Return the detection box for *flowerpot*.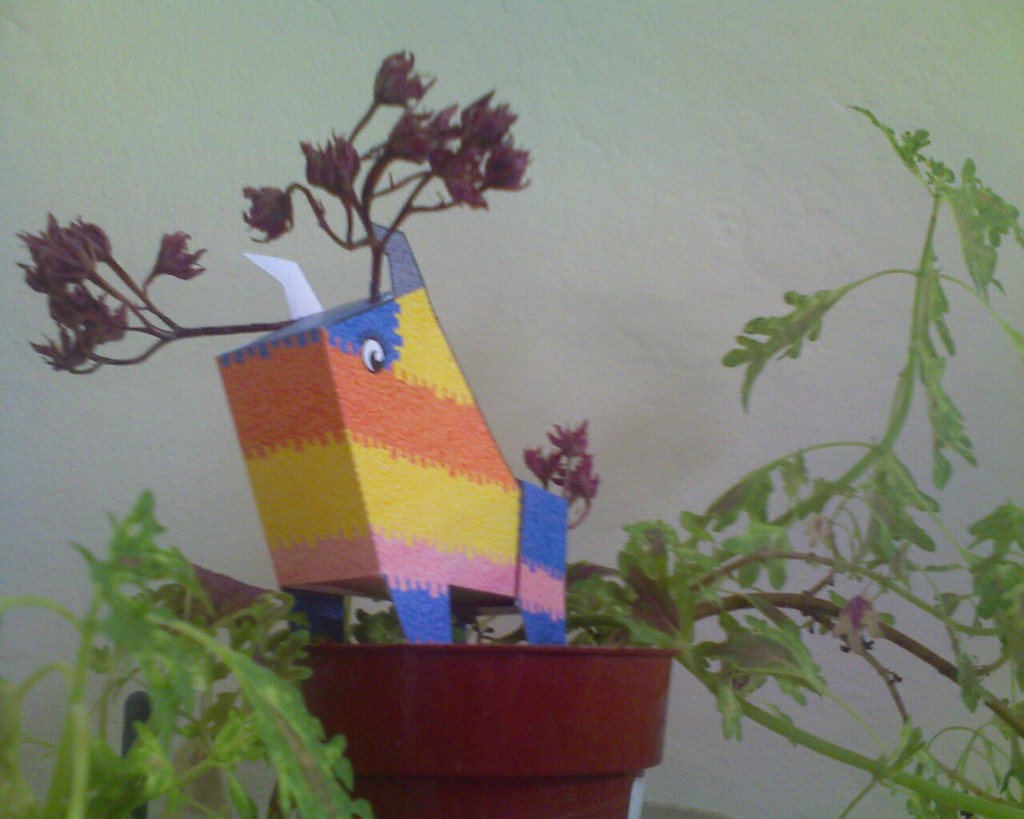
box(310, 616, 668, 797).
